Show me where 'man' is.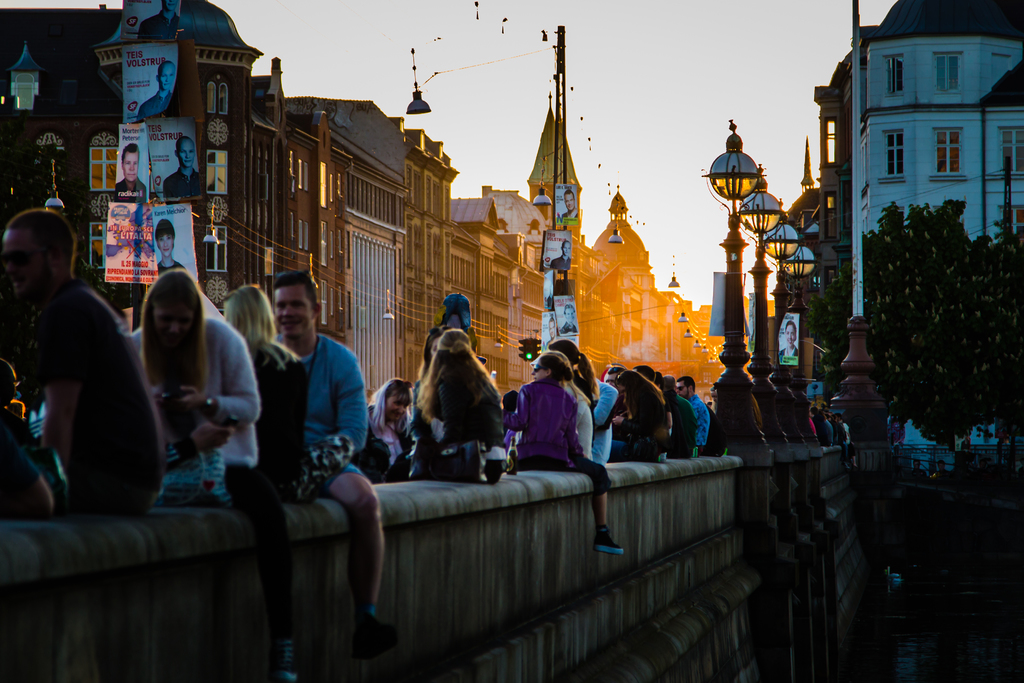
'man' is at rect(136, 62, 172, 118).
